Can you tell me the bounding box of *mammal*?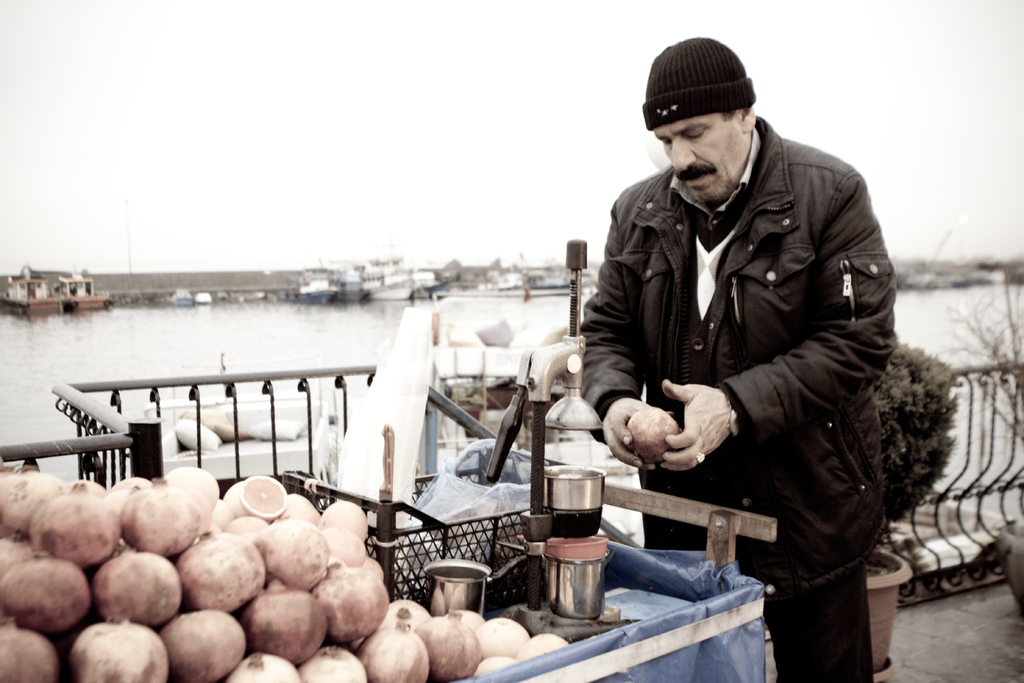
[left=584, top=31, right=895, bottom=682].
